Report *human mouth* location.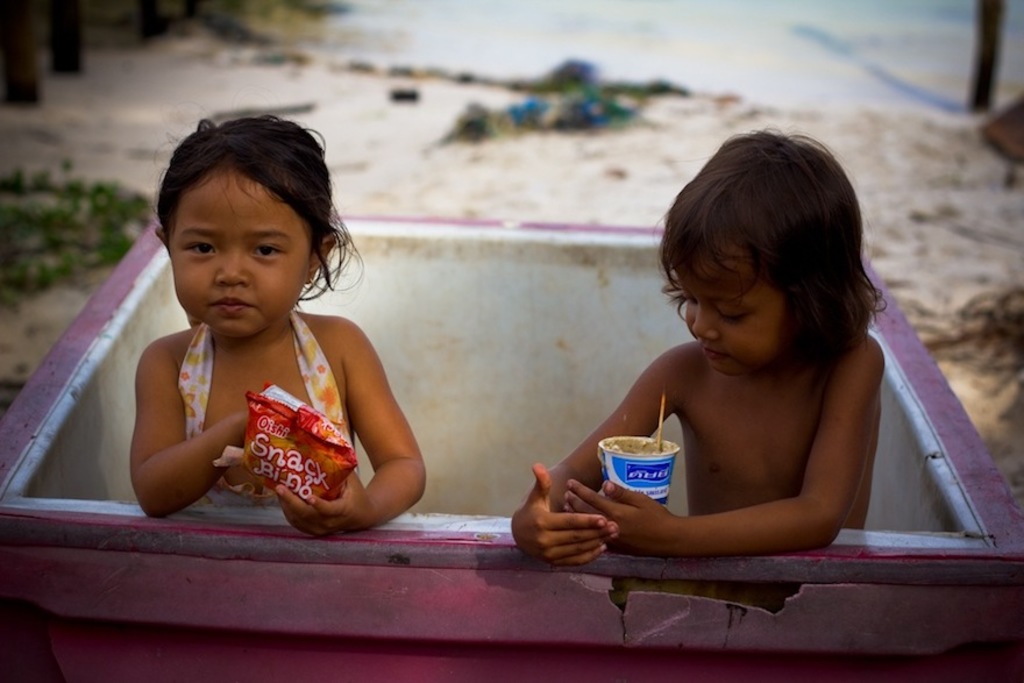
Report: [694,343,724,361].
